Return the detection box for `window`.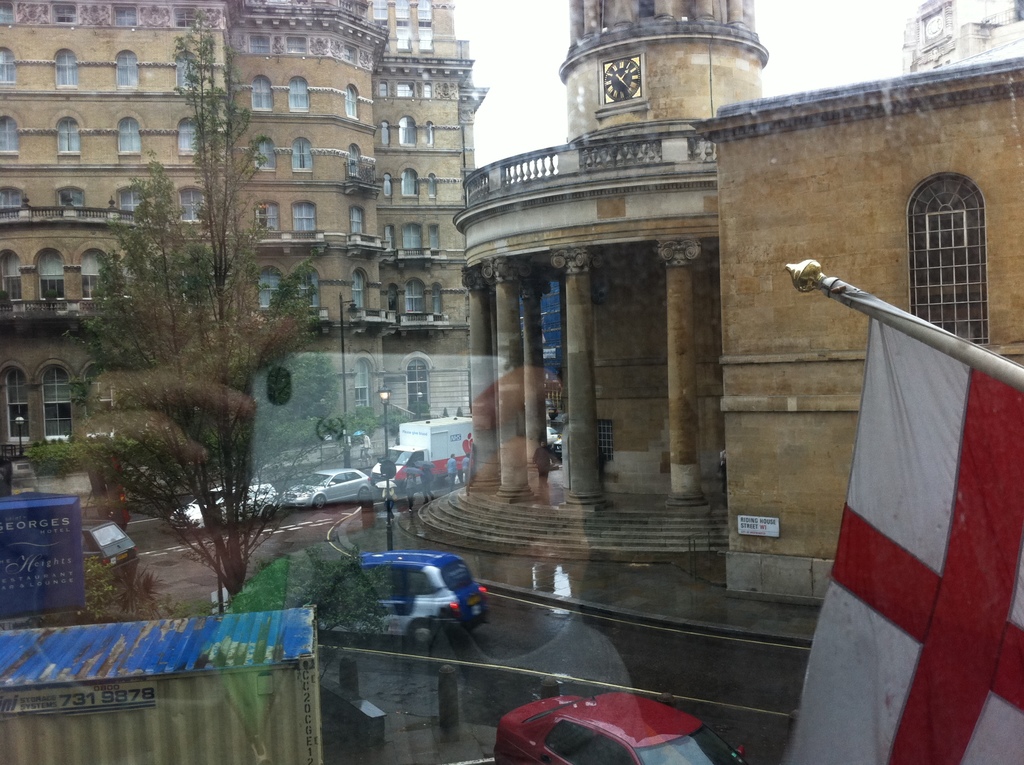
box=[58, 118, 81, 151].
